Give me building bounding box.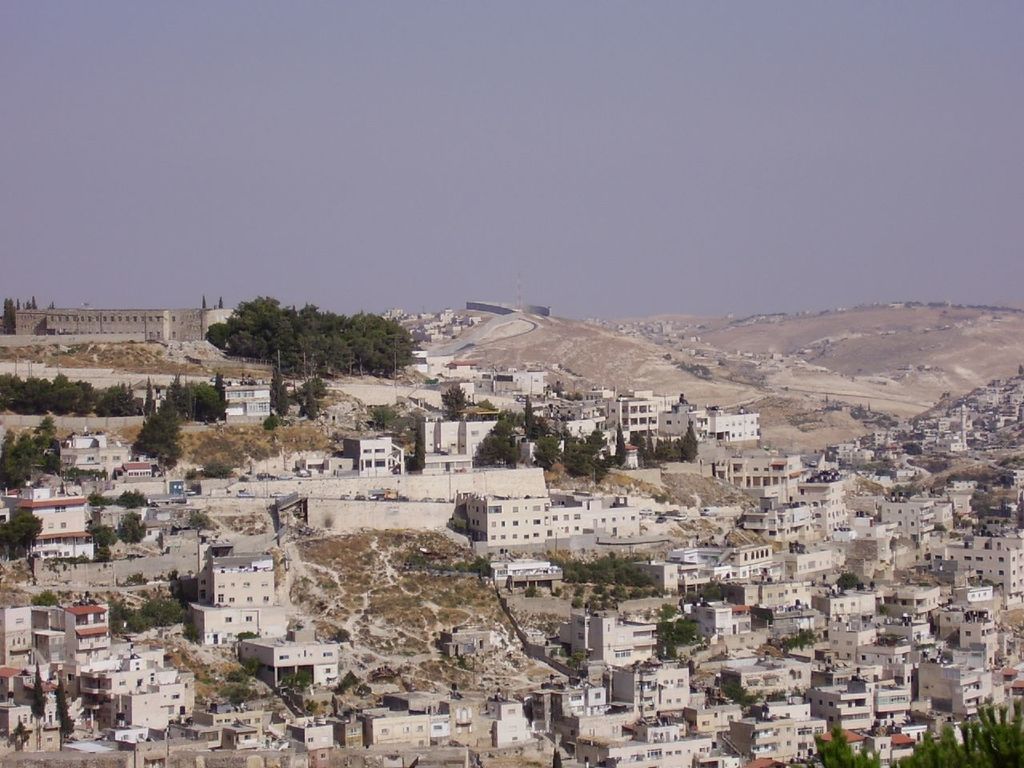
[205,696,275,756].
